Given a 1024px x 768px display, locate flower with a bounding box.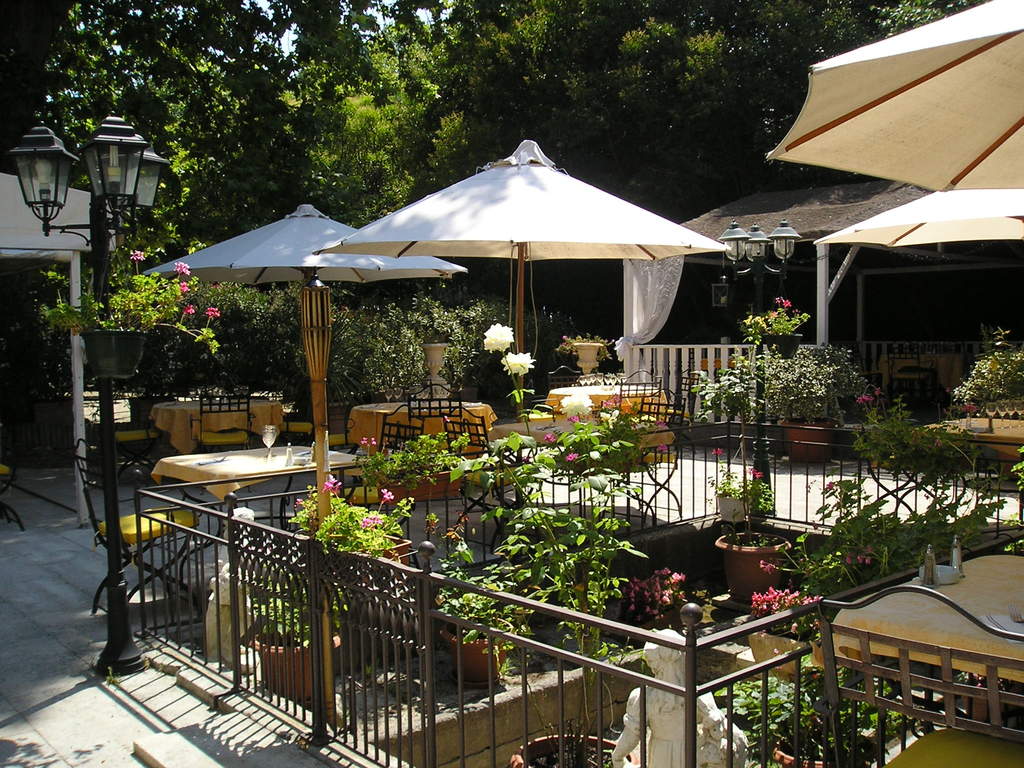
Located: {"left": 708, "top": 446, "right": 726, "bottom": 460}.
